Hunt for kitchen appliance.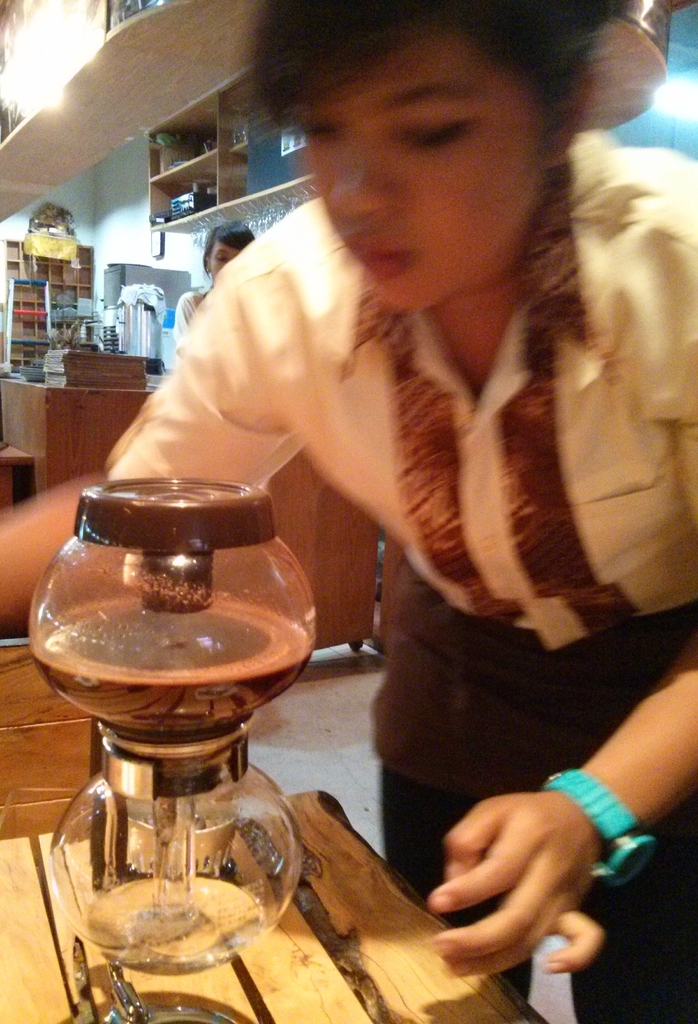
Hunted down at (28, 474, 319, 1019).
